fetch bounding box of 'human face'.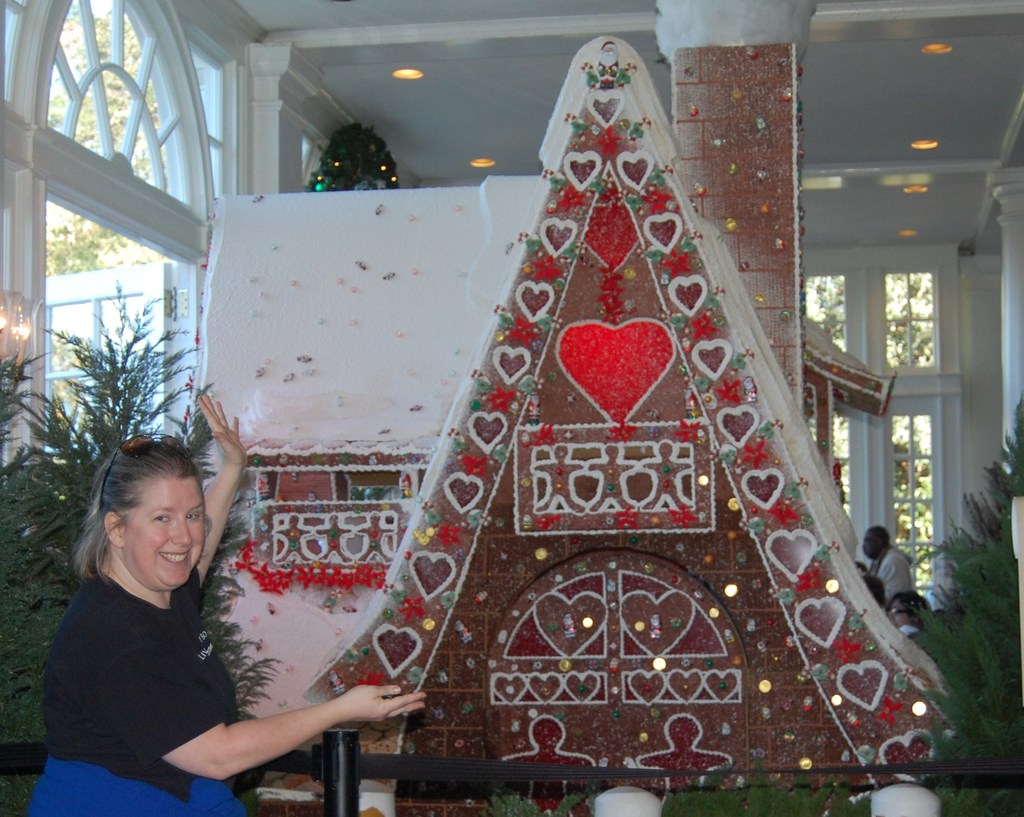
Bbox: [x1=125, y1=475, x2=208, y2=591].
